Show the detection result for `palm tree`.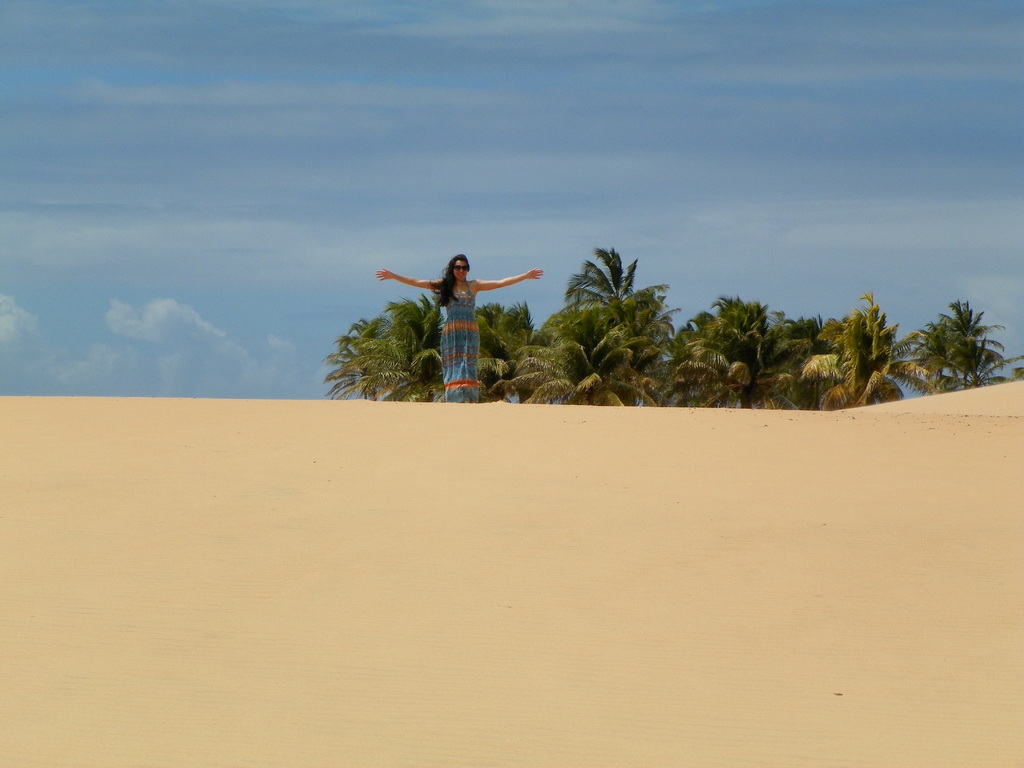
x1=324 y1=291 x2=437 y2=410.
